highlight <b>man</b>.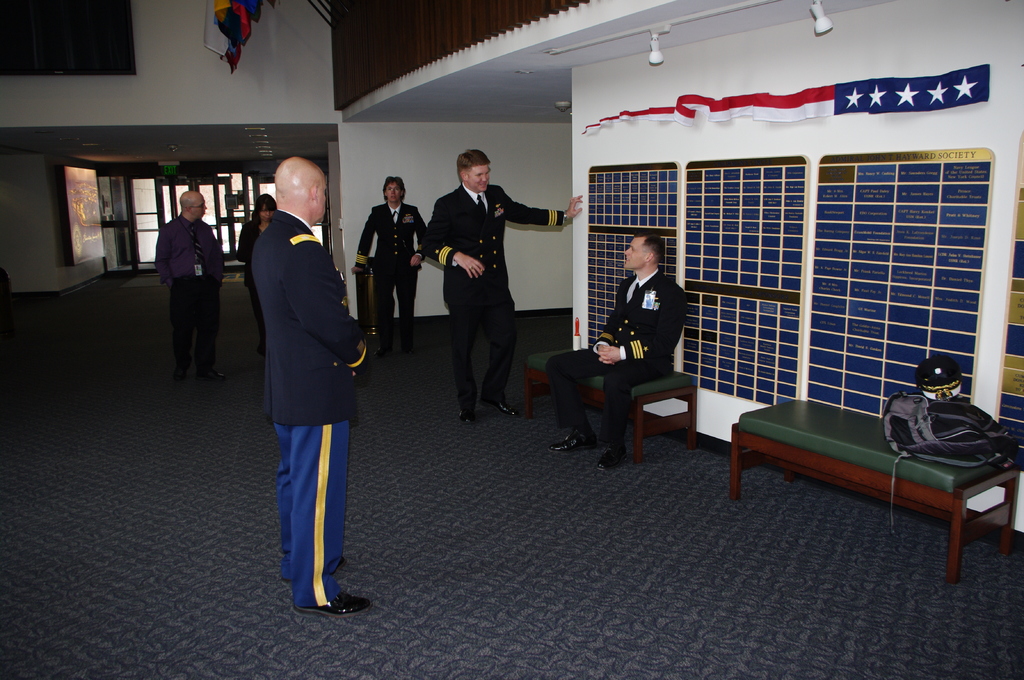
Highlighted region: [left=154, top=188, right=230, bottom=382].
